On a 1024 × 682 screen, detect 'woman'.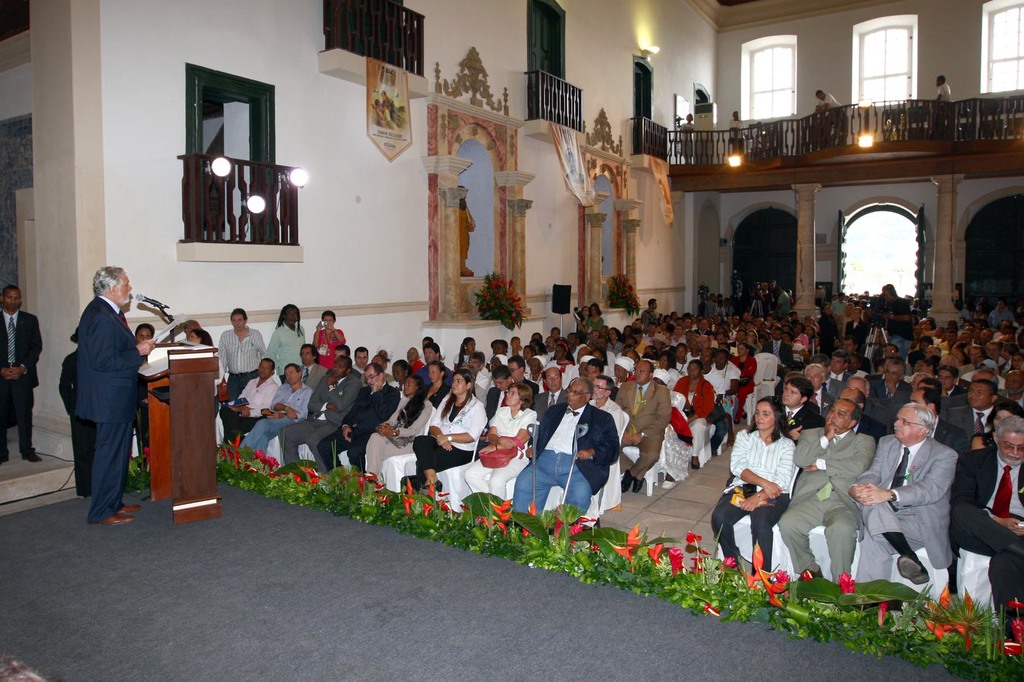
region(364, 376, 434, 488).
